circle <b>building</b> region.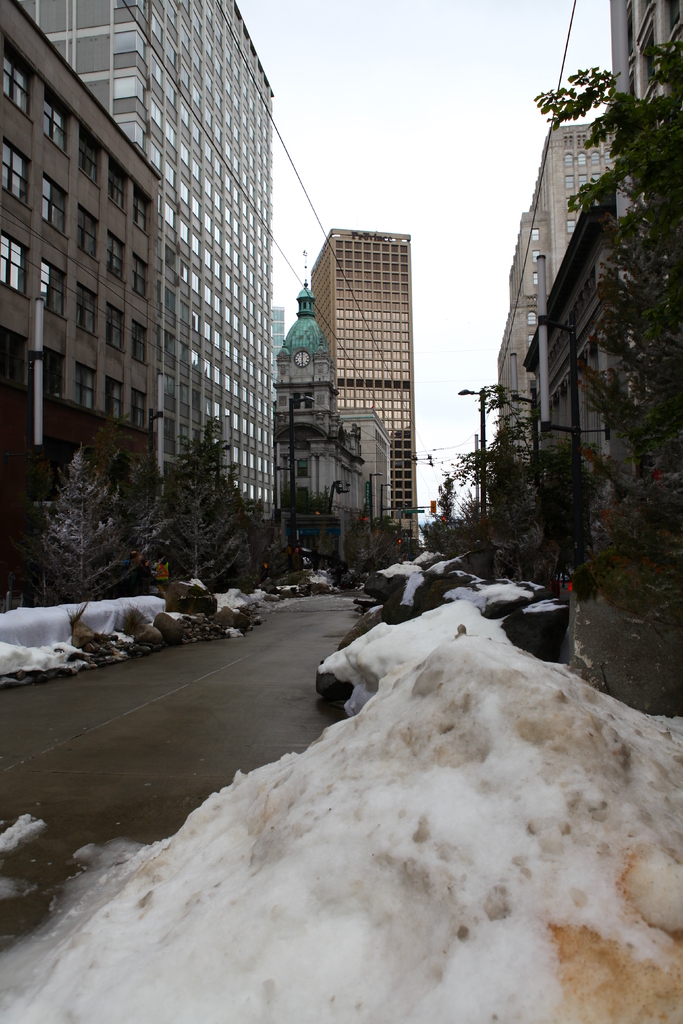
Region: bbox(0, 0, 167, 608).
